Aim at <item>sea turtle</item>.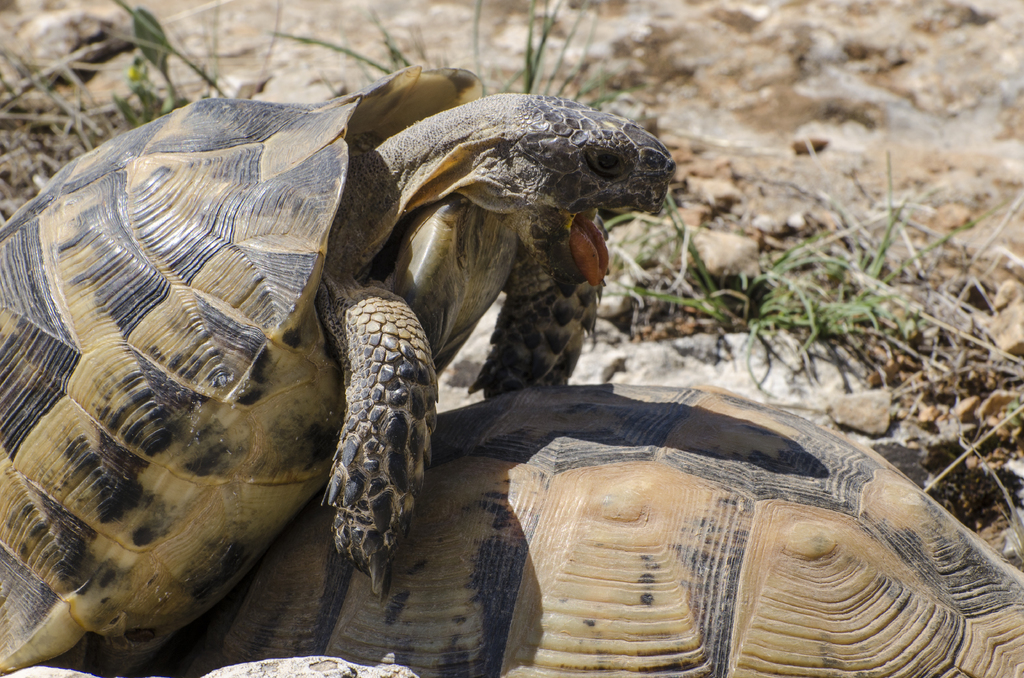
Aimed at bbox=(0, 60, 678, 676).
